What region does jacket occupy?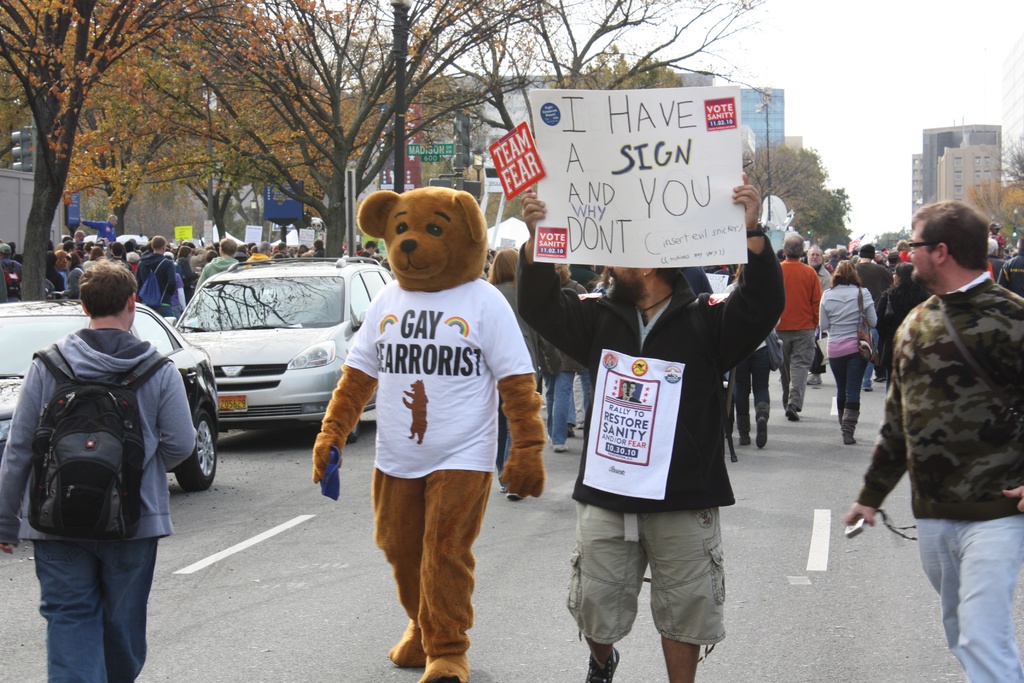
box=[44, 286, 202, 555].
